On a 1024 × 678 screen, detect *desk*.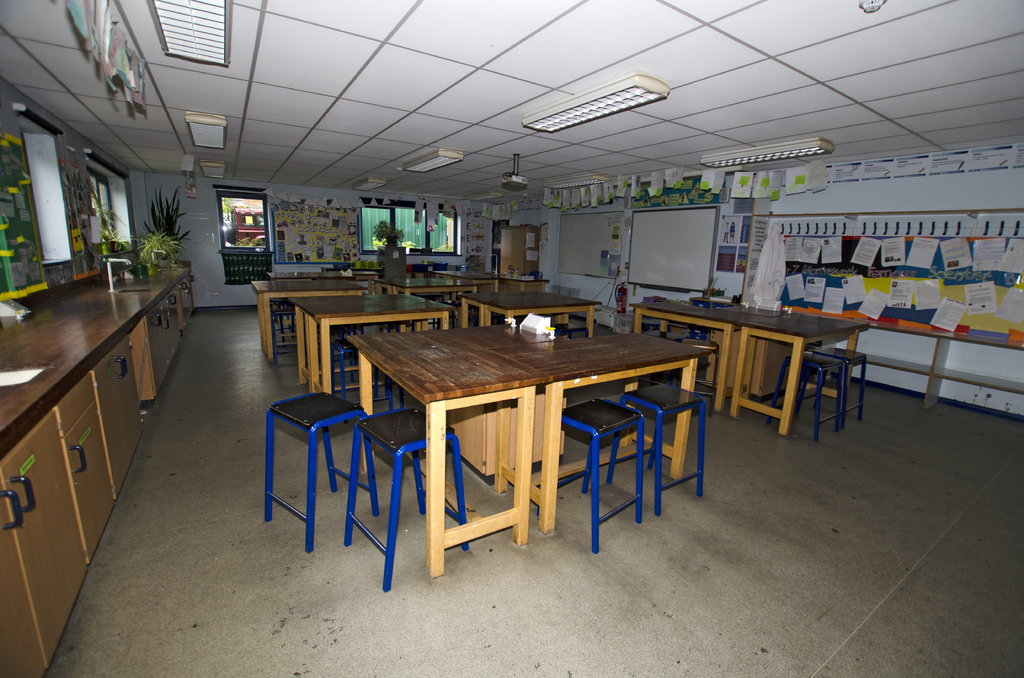
(x1=627, y1=291, x2=874, y2=437).
